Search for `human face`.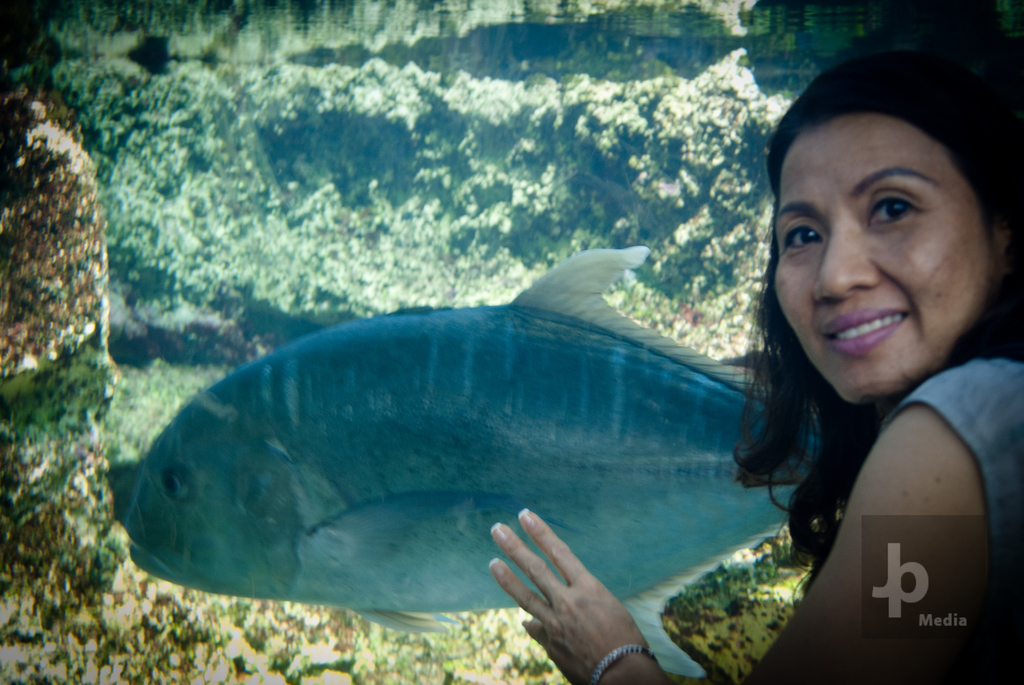
Found at (775,116,989,405).
